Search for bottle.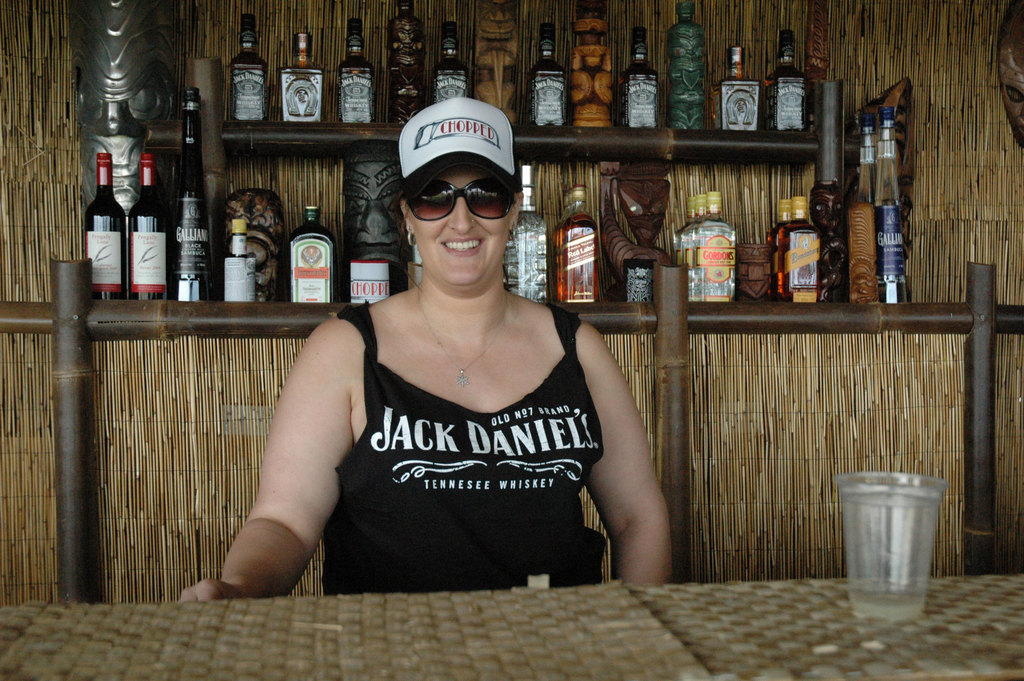
Found at {"x1": 678, "y1": 193, "x2": 707, "y2": 267}.
